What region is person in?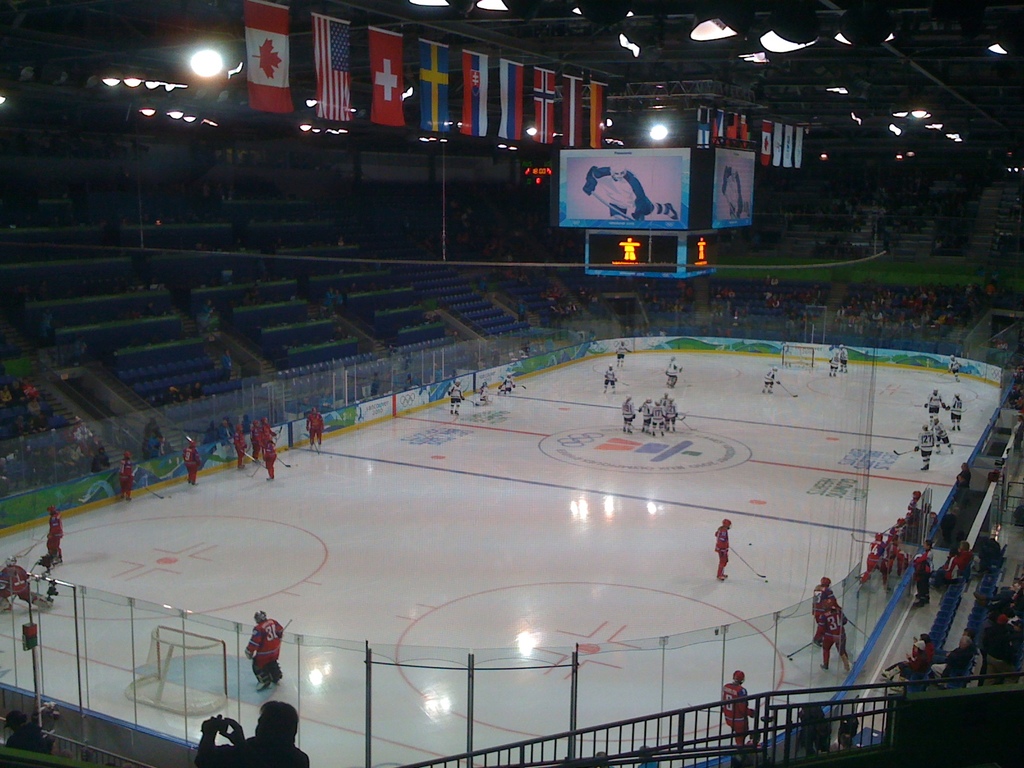
{"x1": 912, "y1": 550, "x2": 929, "y2": 602}.
